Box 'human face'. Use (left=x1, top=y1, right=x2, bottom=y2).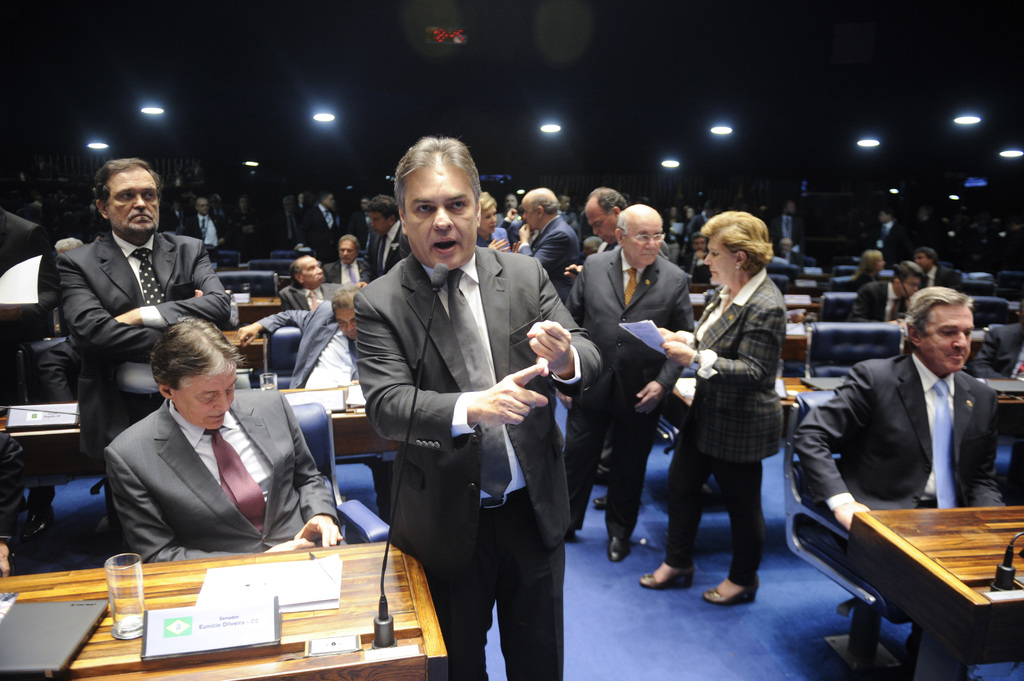
(left=702, top=238, right=735, bottom=284).
